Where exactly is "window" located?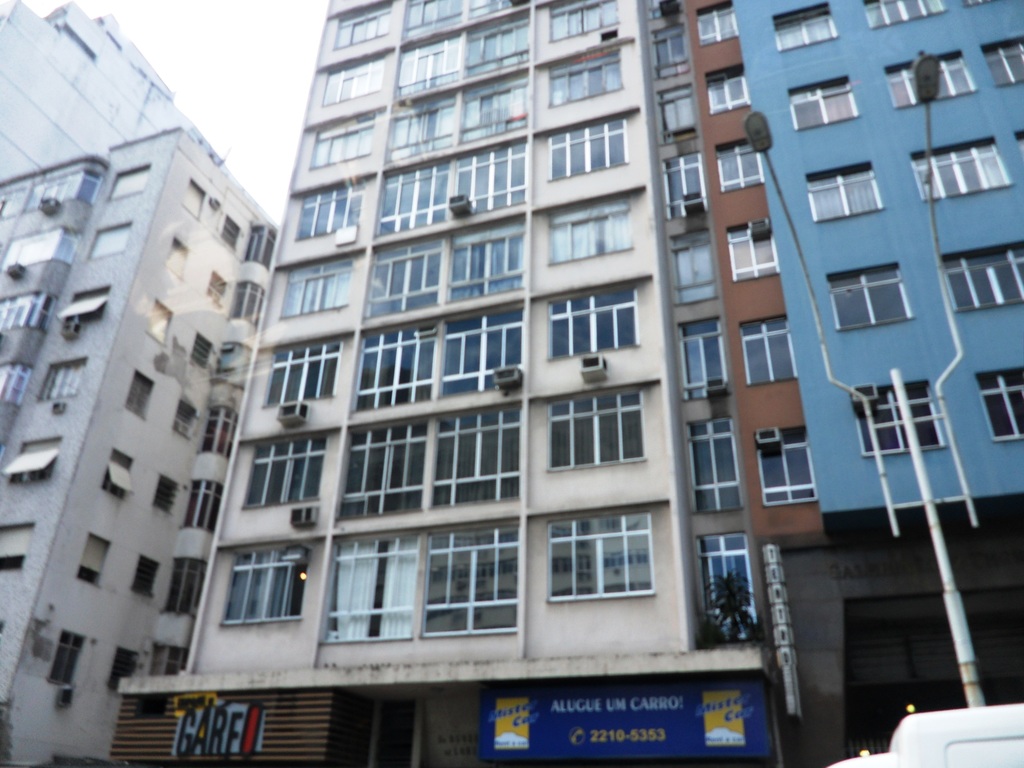
Its bounding box is (719,213,778,280).
